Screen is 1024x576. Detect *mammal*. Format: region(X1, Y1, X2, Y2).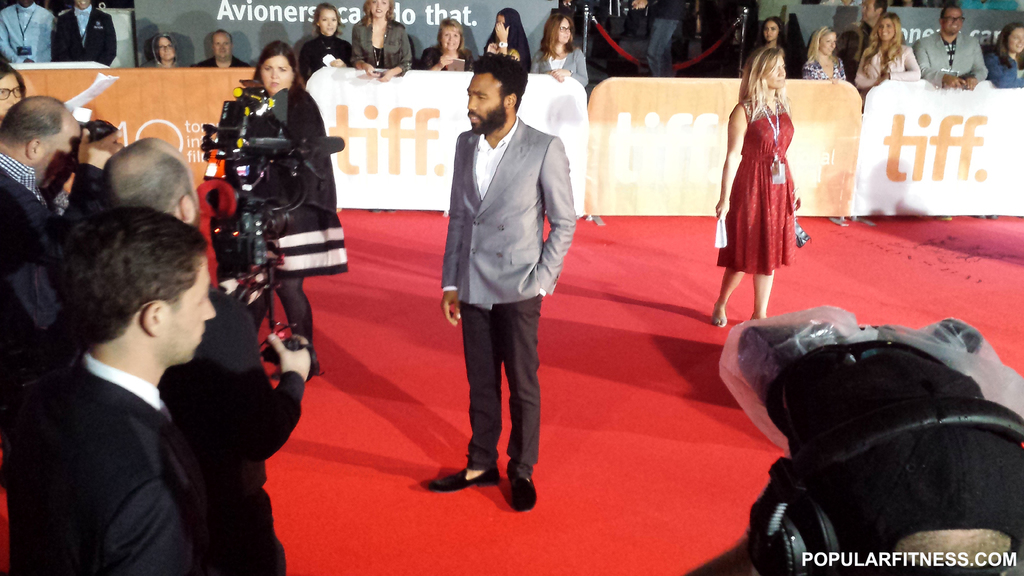
region(986, 20, 1023, 88).
